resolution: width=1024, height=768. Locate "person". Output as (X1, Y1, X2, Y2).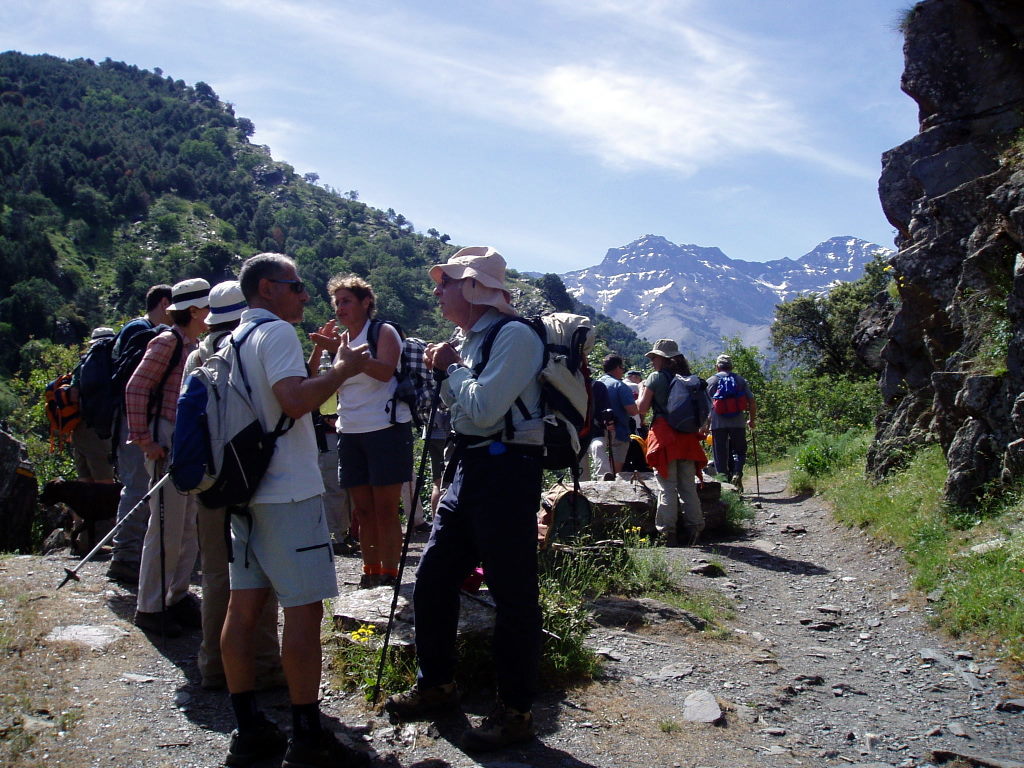
(593, 354, 639, 465).
